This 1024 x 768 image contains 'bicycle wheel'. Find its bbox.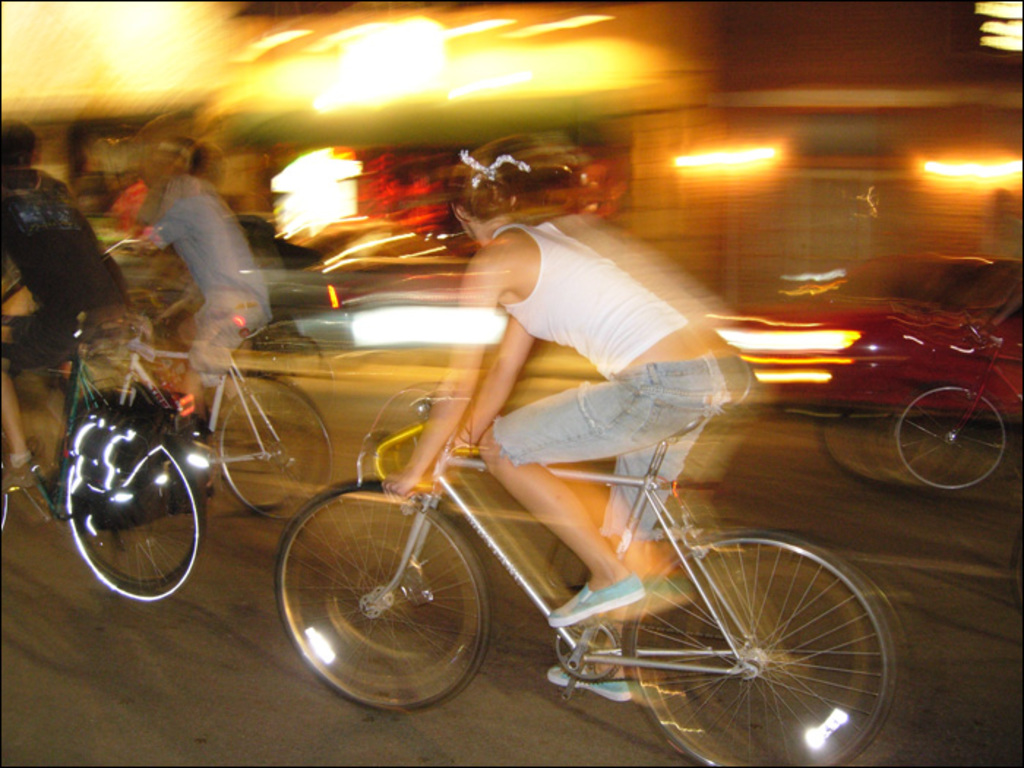
bbox(67, 433, 208, 606).
